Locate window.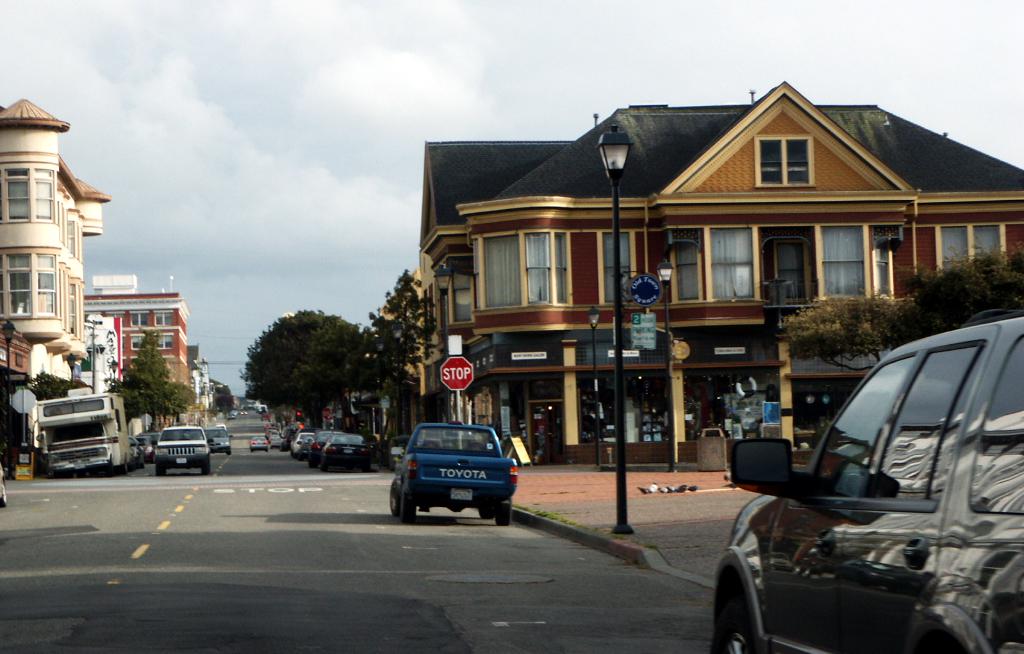
Bounding box: <bbox>522, 230, 554, 304</bbox>.
